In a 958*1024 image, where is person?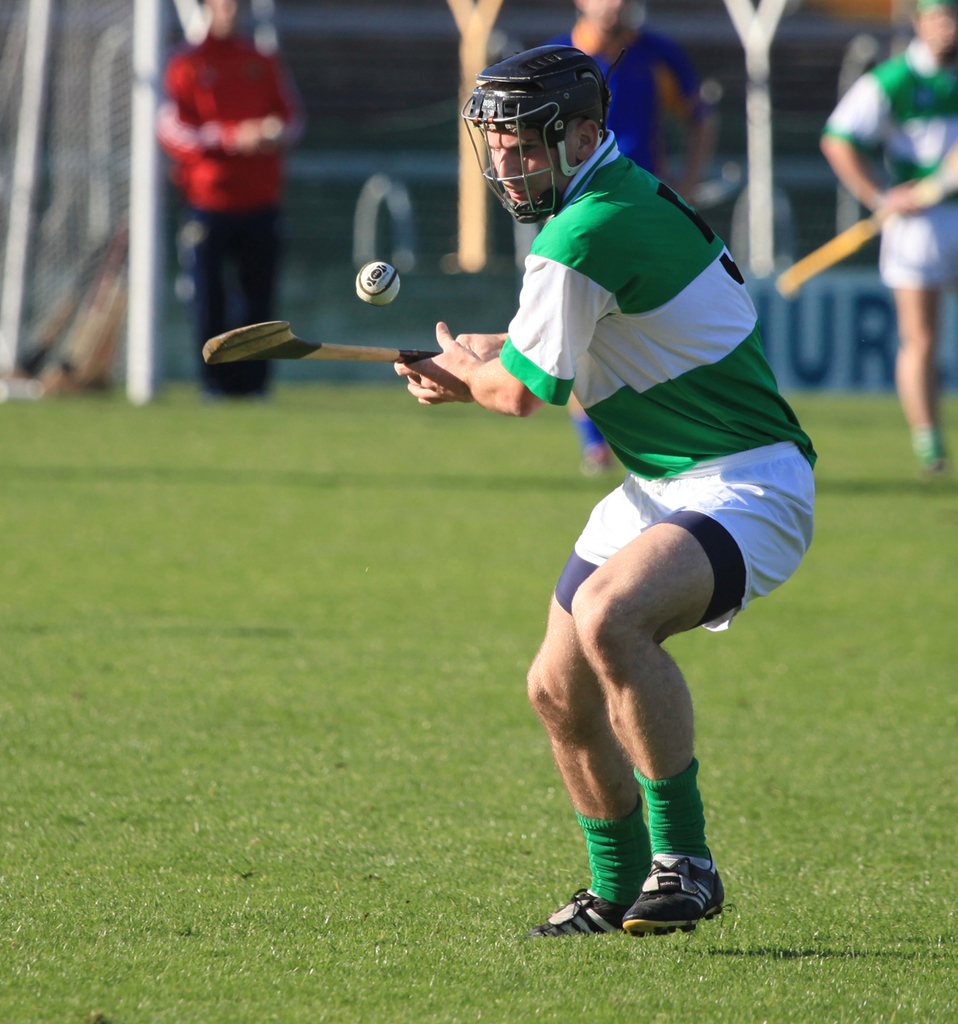
{"left": 816, "top": 0, "right": 957, "bottom": 493}.
